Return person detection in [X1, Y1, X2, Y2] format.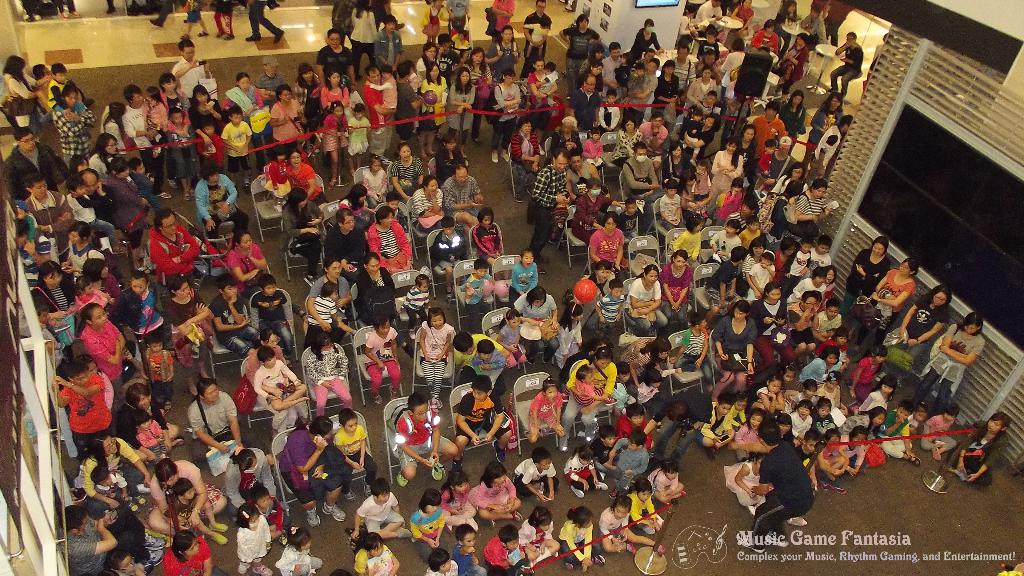
[522, 376, 566, 445].
